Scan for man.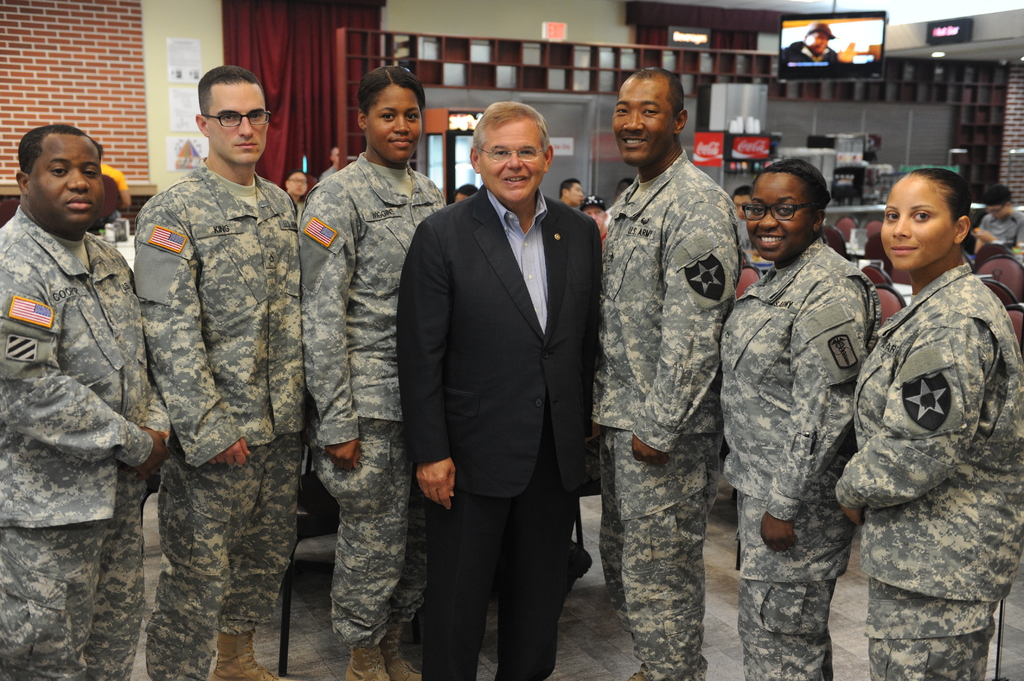
Scan result: {"x1": 560, "y1": 179, "x2": 584, "y2": 204}.
